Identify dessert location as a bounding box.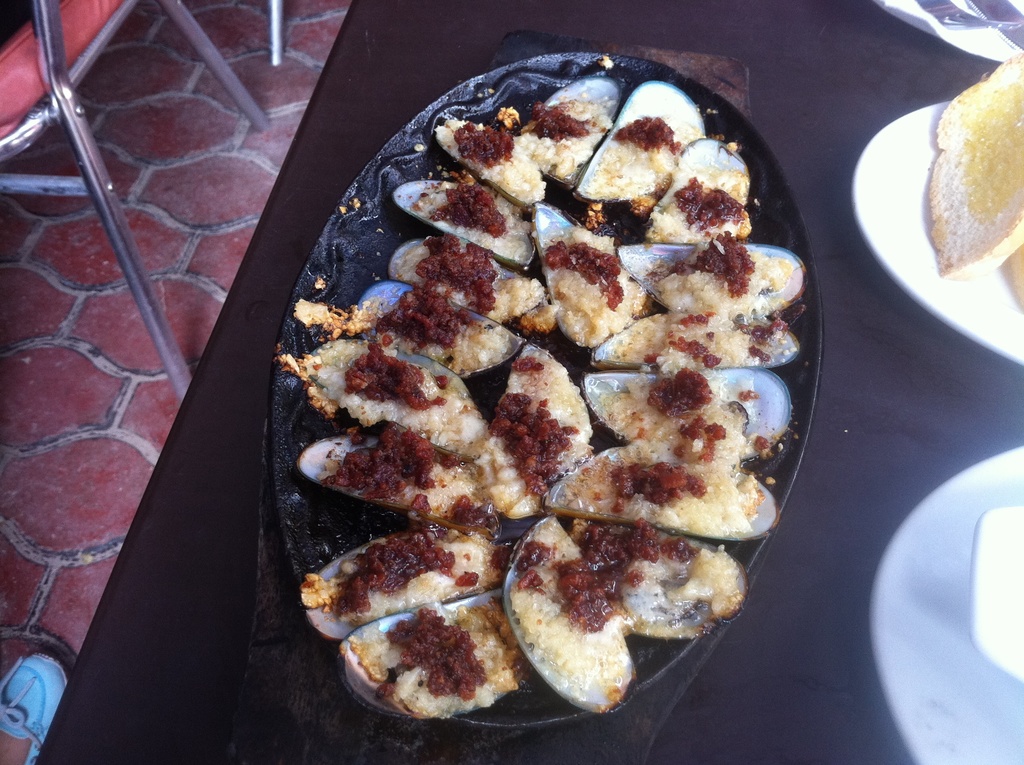
<box>615,234,797,309</box>.
